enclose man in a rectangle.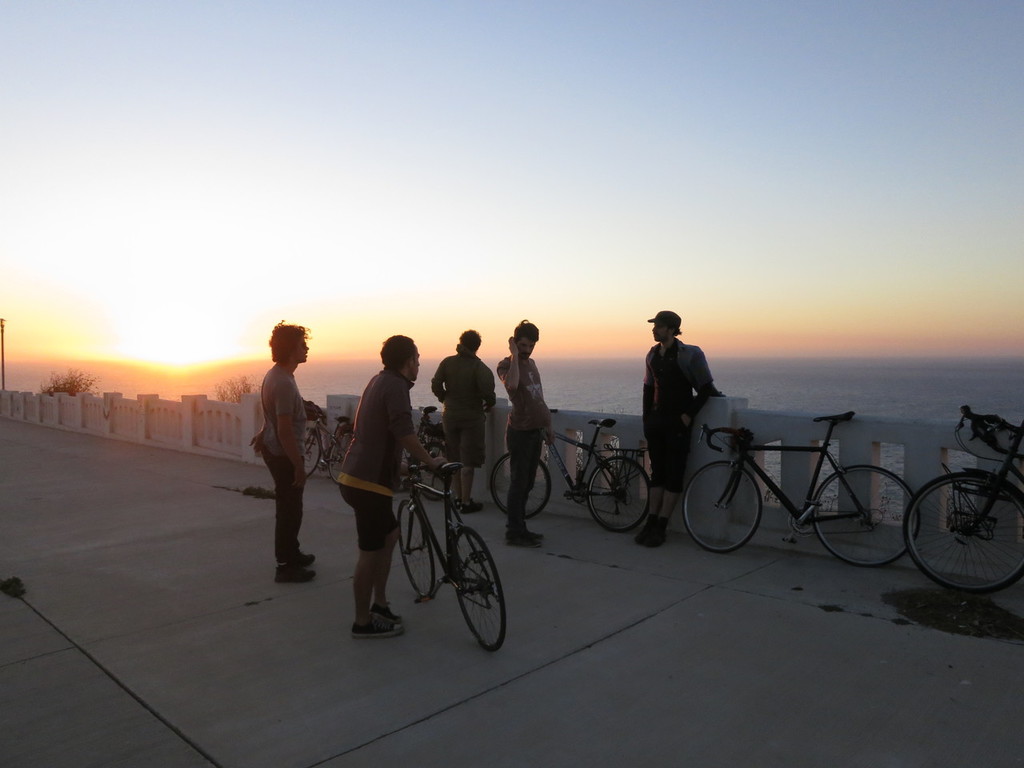
[left=490, top=321, right=543, bottom=545].
